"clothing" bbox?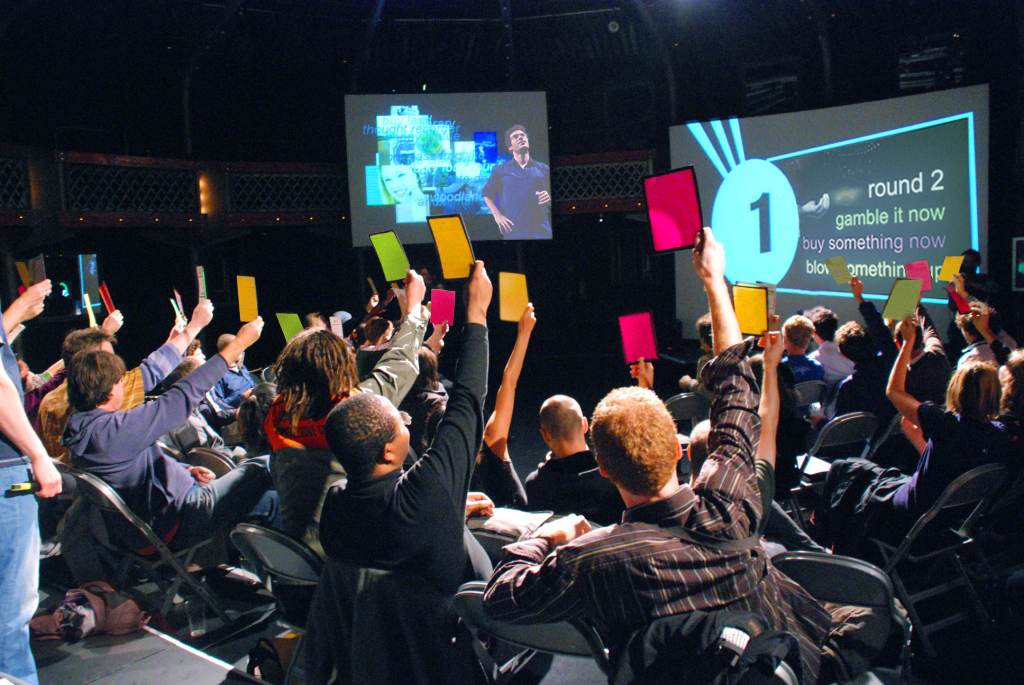
locate(479, 159, 551, 241)
